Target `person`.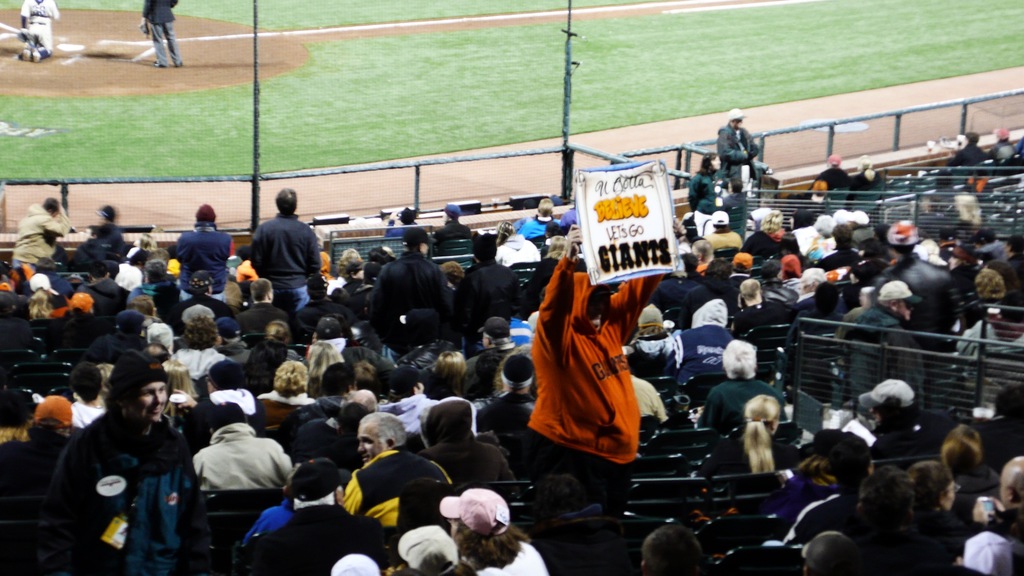
Target region: [x1=486, y1=218, x2=543, y2=268].
